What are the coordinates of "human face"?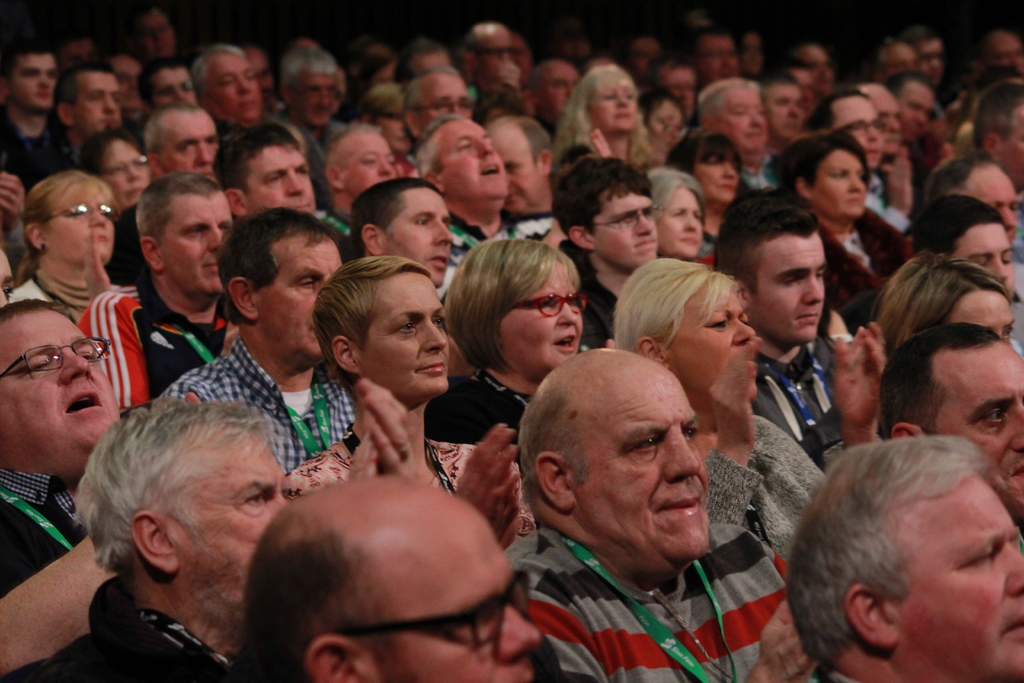
[left=867, top=89, right=904, bottom=158].
